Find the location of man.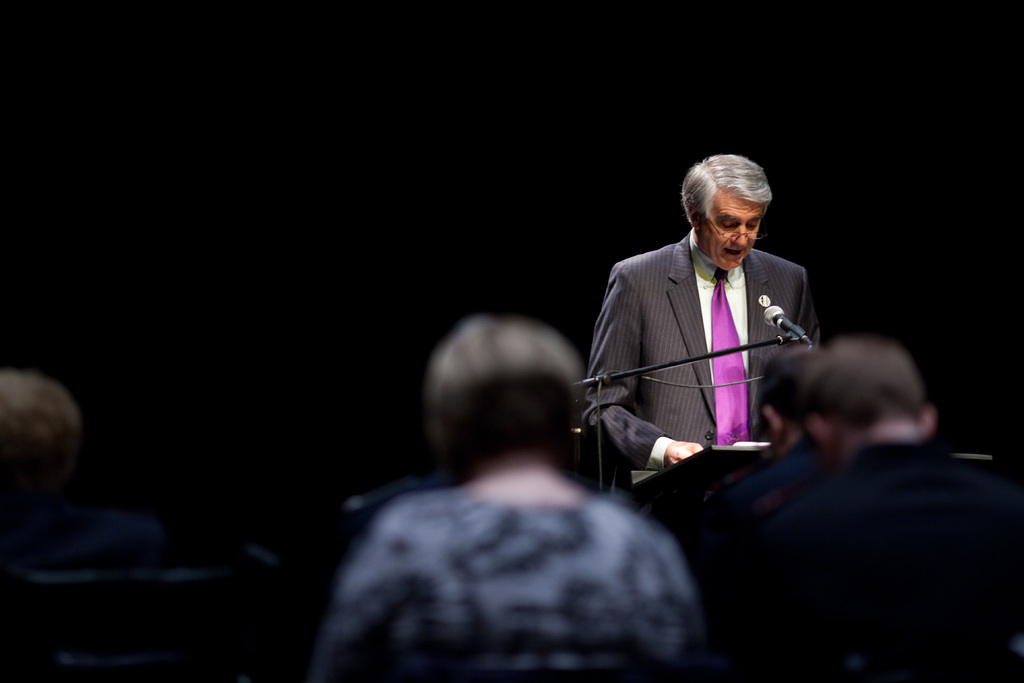
Location: [692, 333, 1023, 682].
